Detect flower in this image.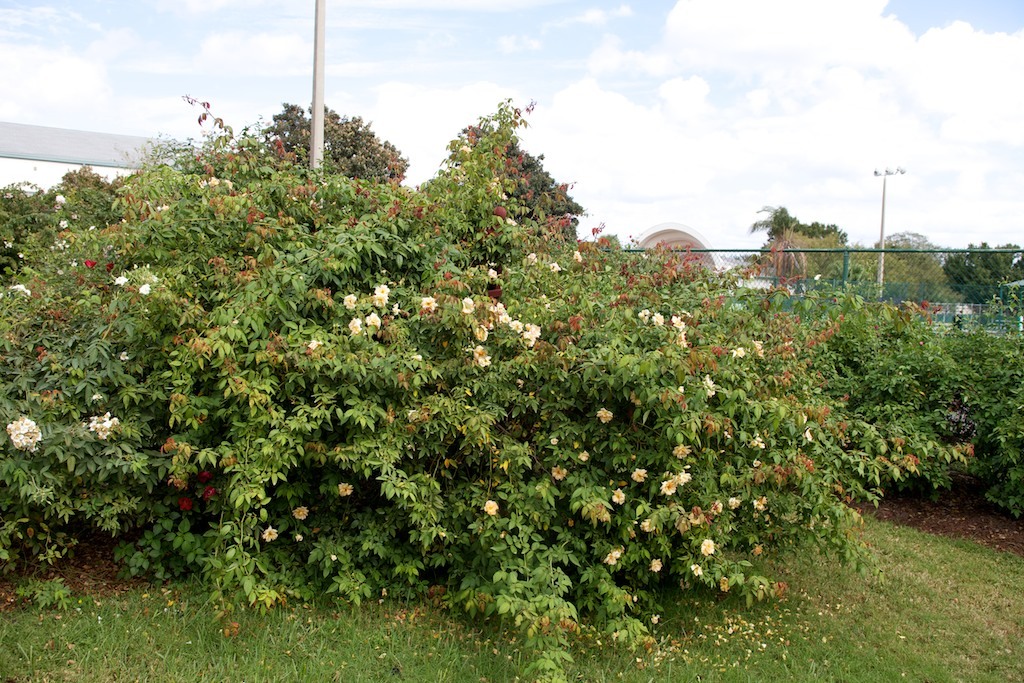
Detection: 196:470:212:482.
